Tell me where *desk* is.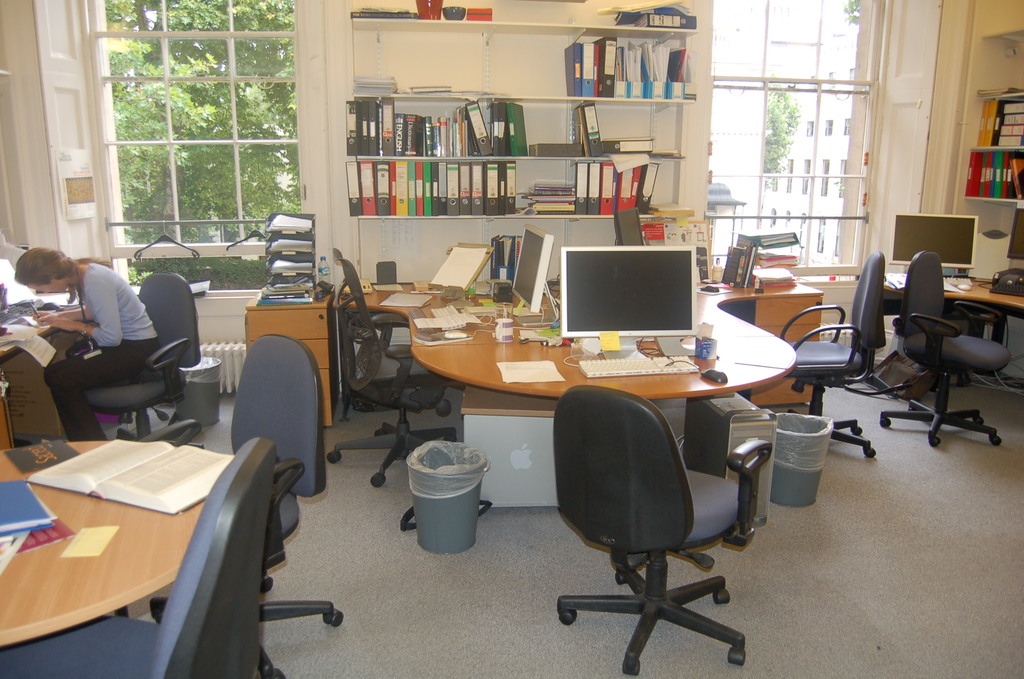
*desk* is at [869,273,1023,387].
